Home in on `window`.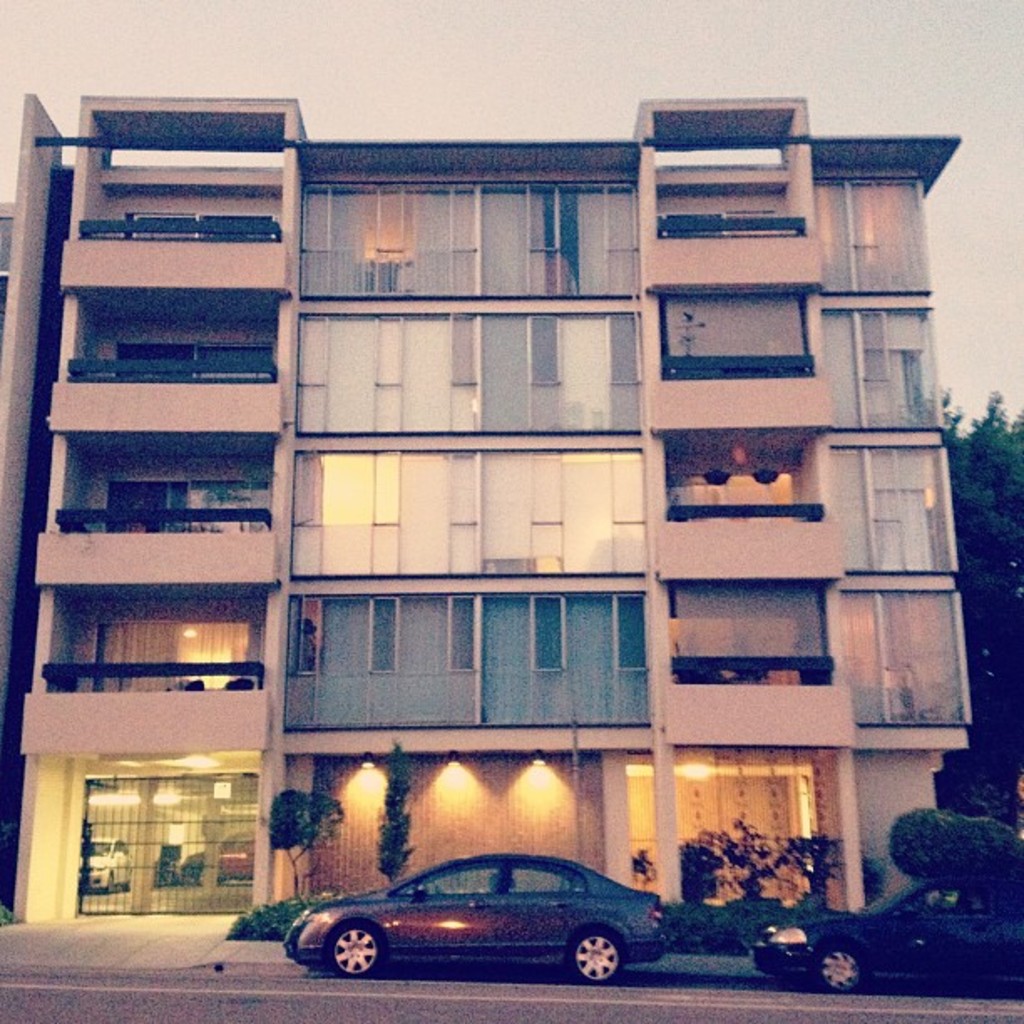
Homed in at region(825, 308, 937, 423).
